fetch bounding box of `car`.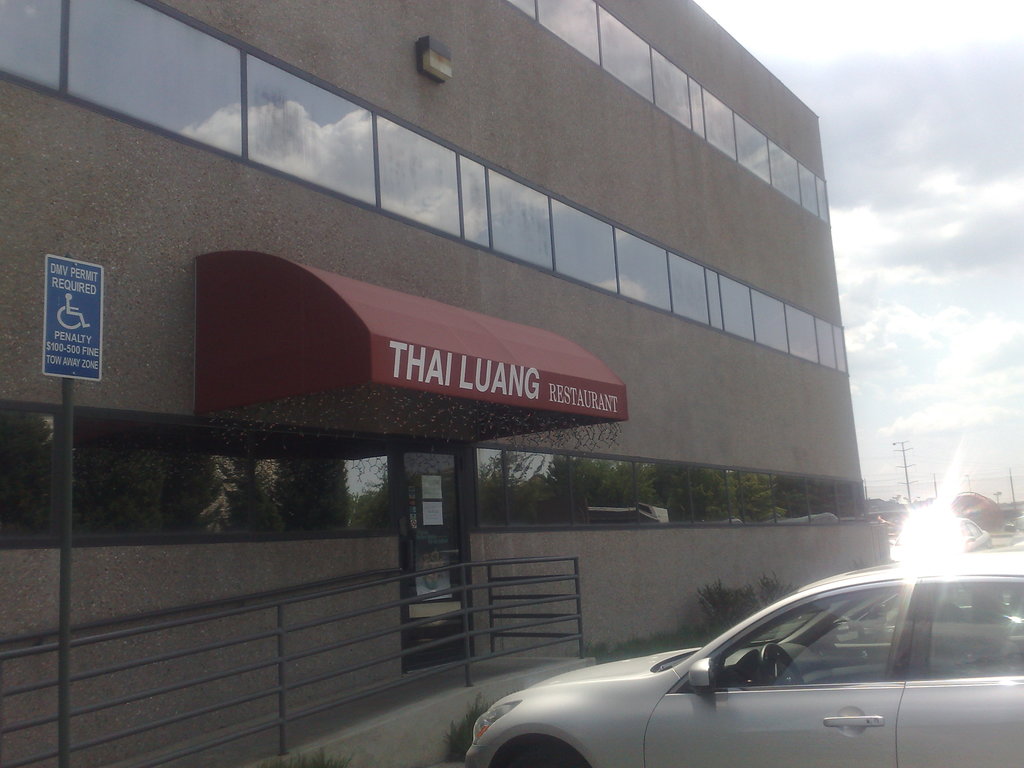
Bbox: 477,567,1009,764.
